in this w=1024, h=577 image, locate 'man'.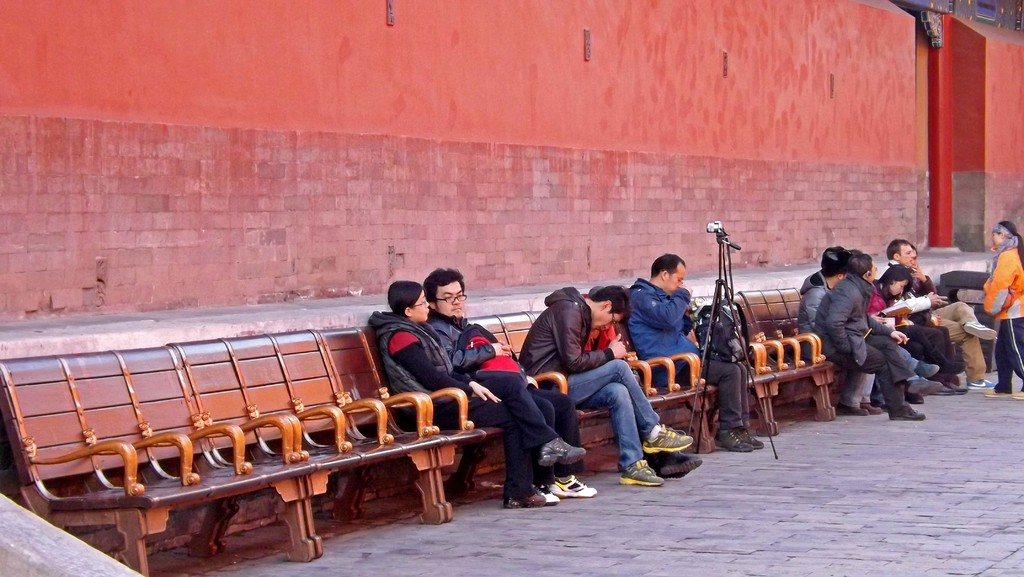
Bounding box: <region>812, 252, 926, 423</region>.
